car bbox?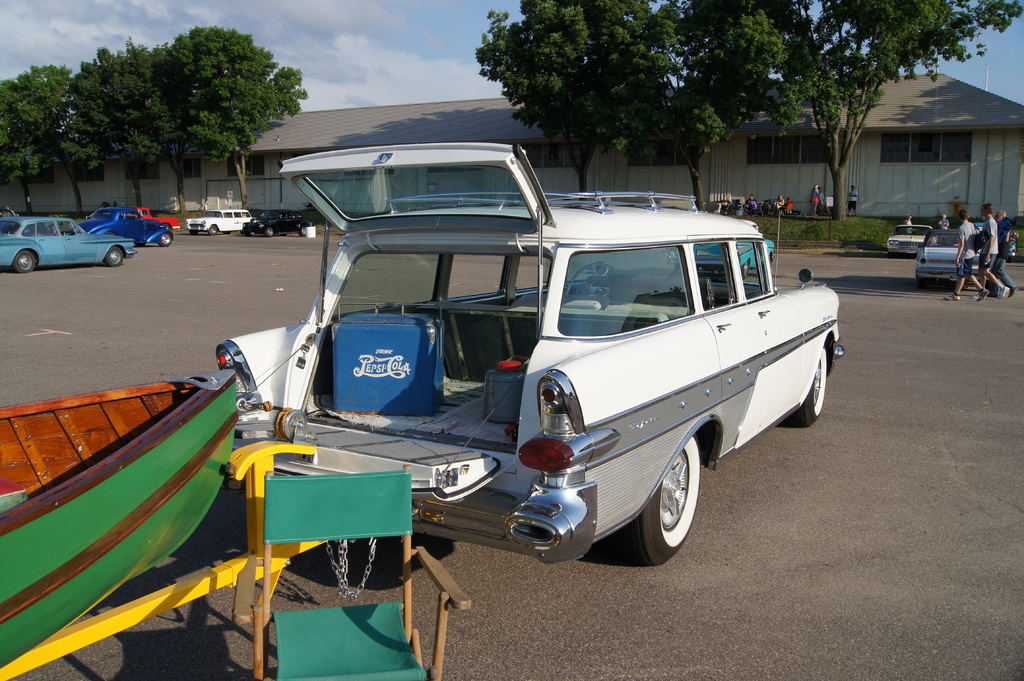
212,140,845,567
